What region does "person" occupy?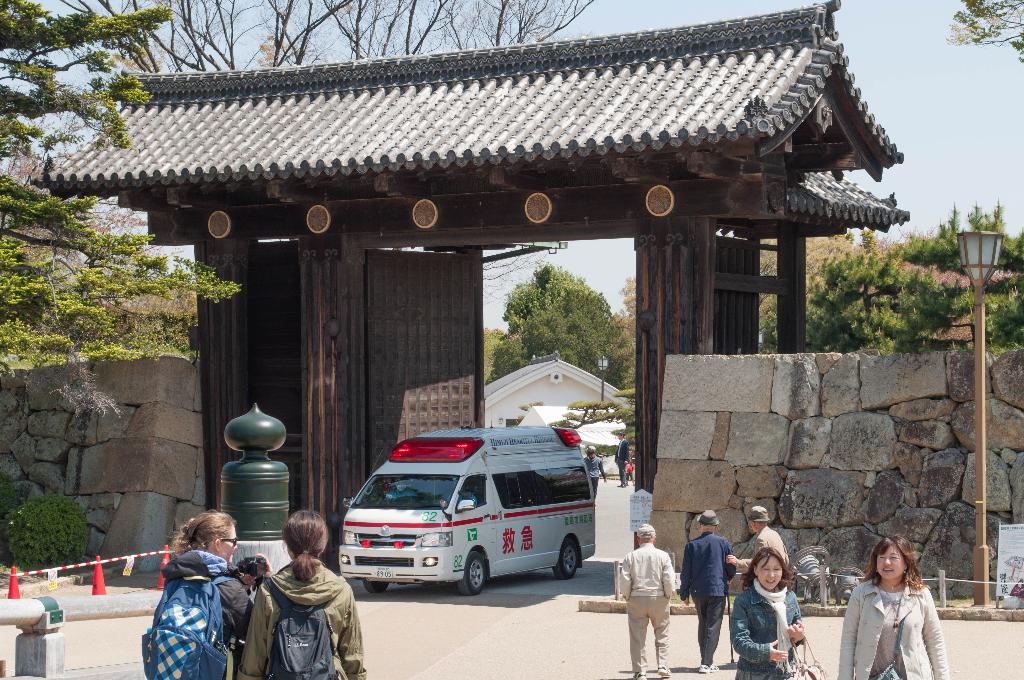
{"left": 584, "top": 446, "right": 600, "bottom": 505}.
